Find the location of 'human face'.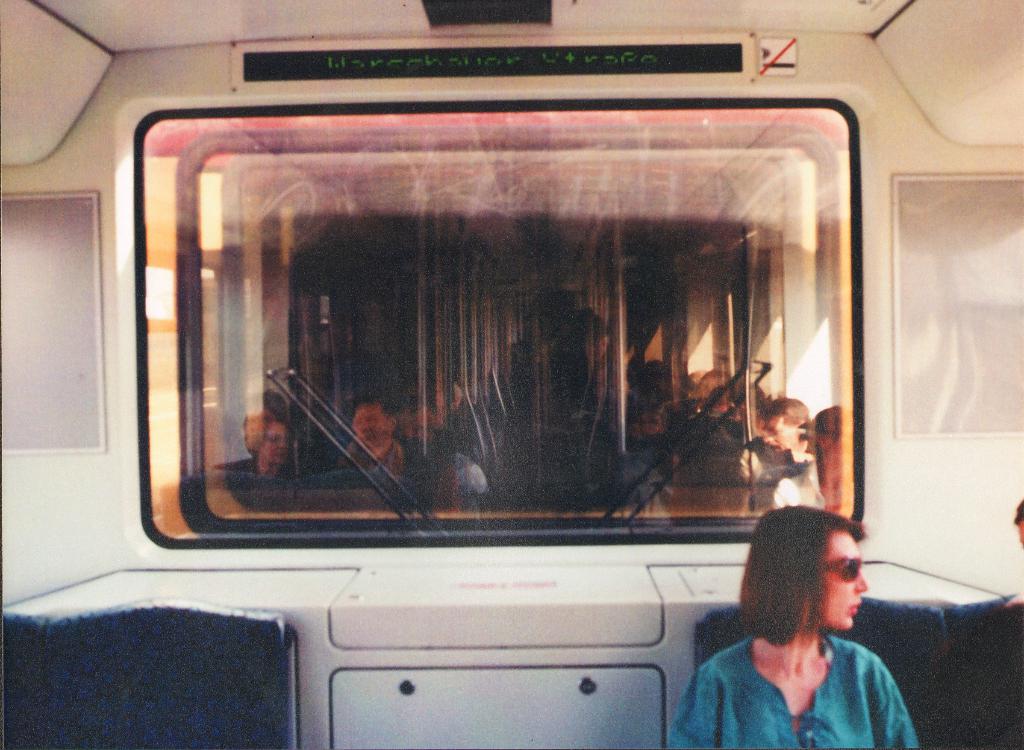
Location: locate(353, 402, 386, 448).
